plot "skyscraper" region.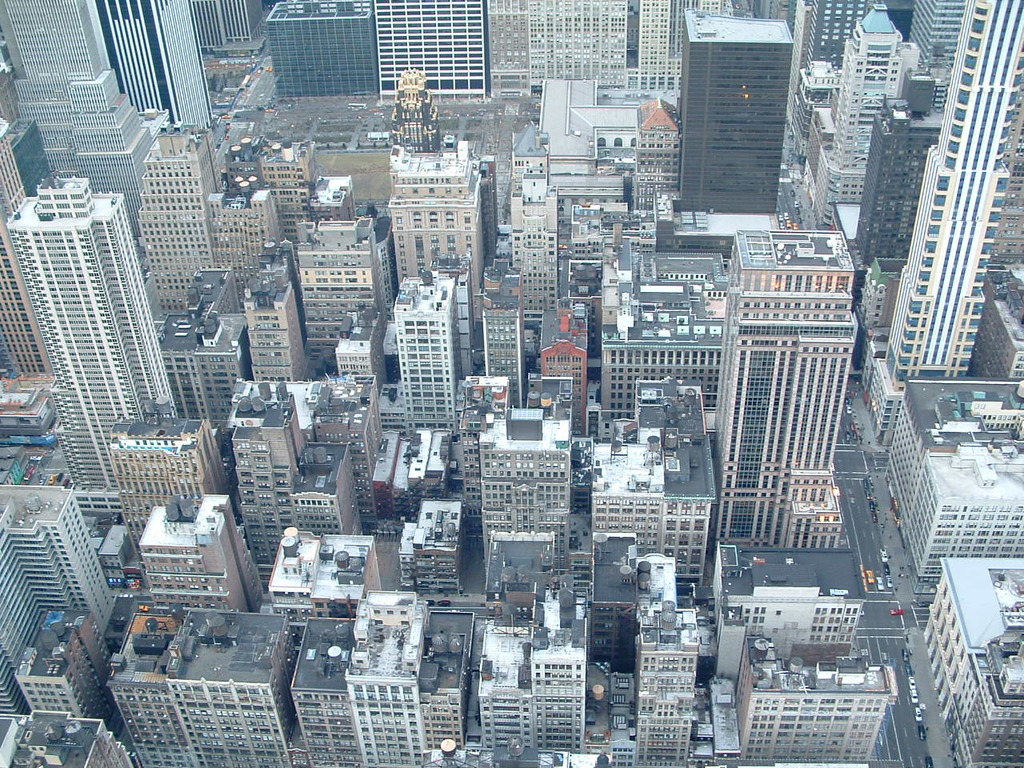
Plotted at region(661, 25, 818, 213).
